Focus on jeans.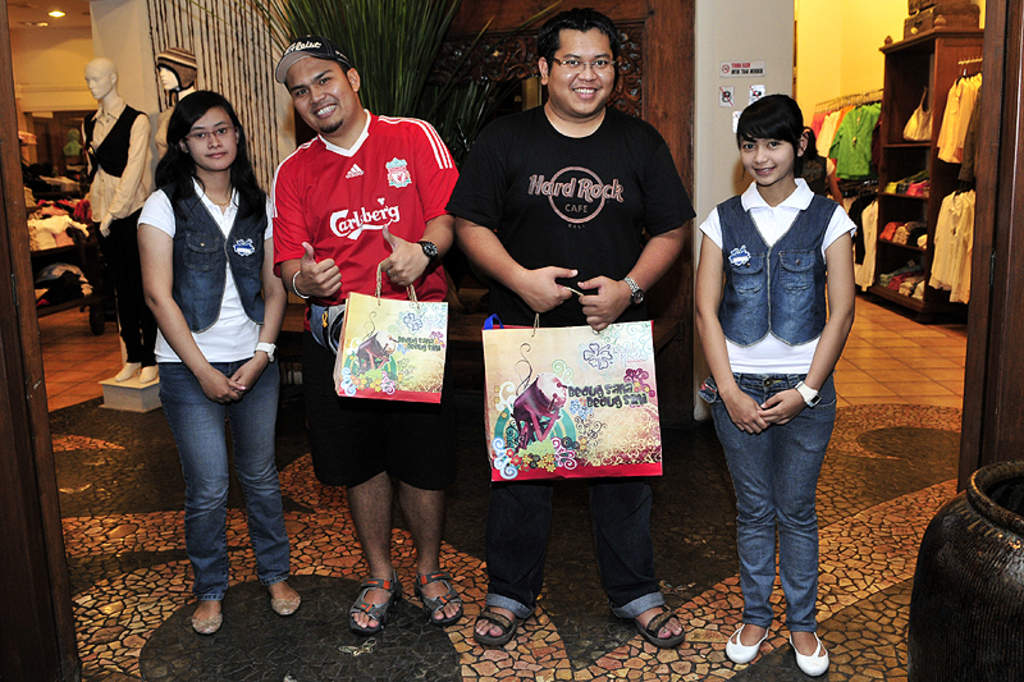
Focused at l=77, t=104, r=138, b=184.
